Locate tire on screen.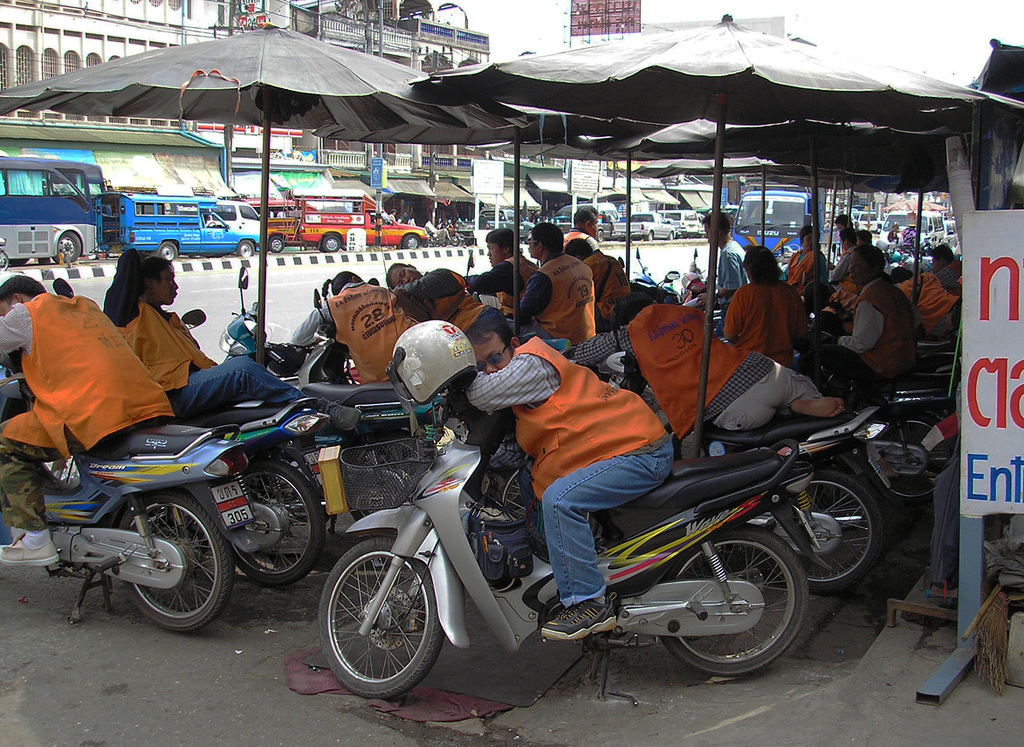
On screen at <bbox>0, 250, 10, 270</bbox>.
